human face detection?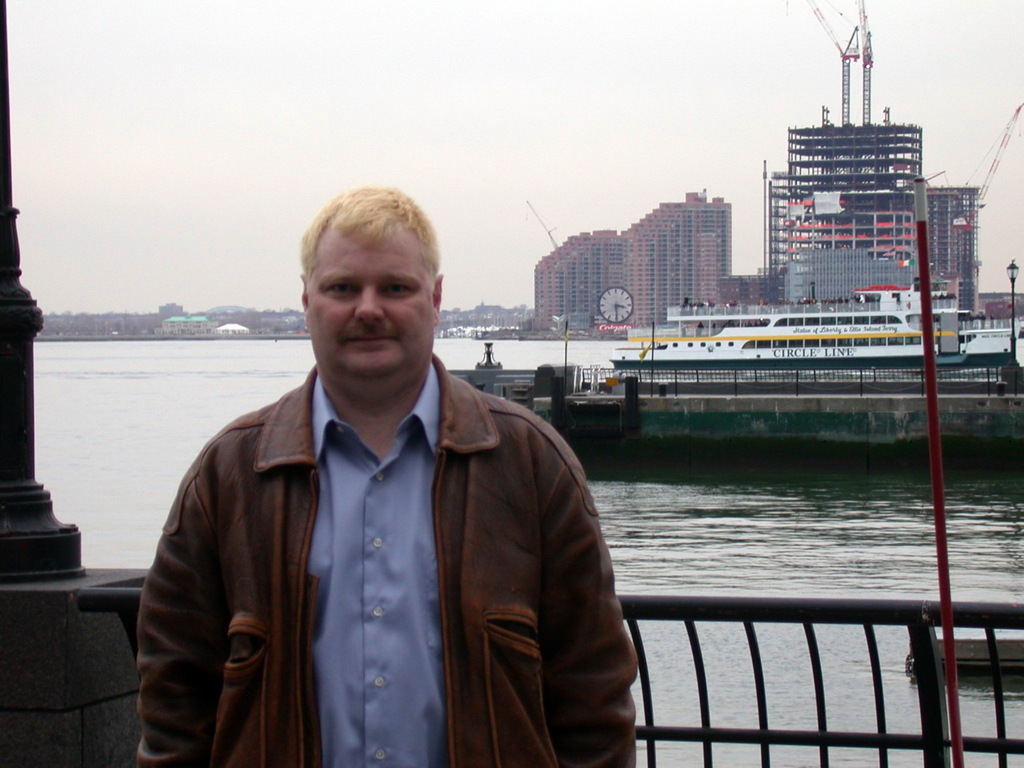
region(302, 216, 426, 392)
